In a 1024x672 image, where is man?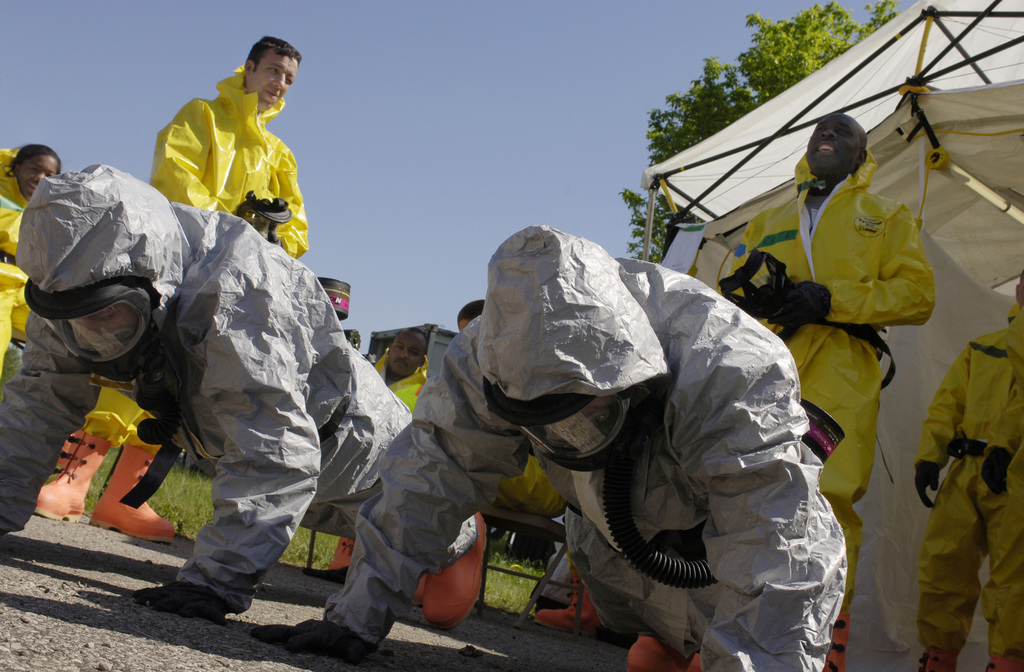
{"x1": 910, "y1": 269, "x2": 1023, "y2": 669}.
